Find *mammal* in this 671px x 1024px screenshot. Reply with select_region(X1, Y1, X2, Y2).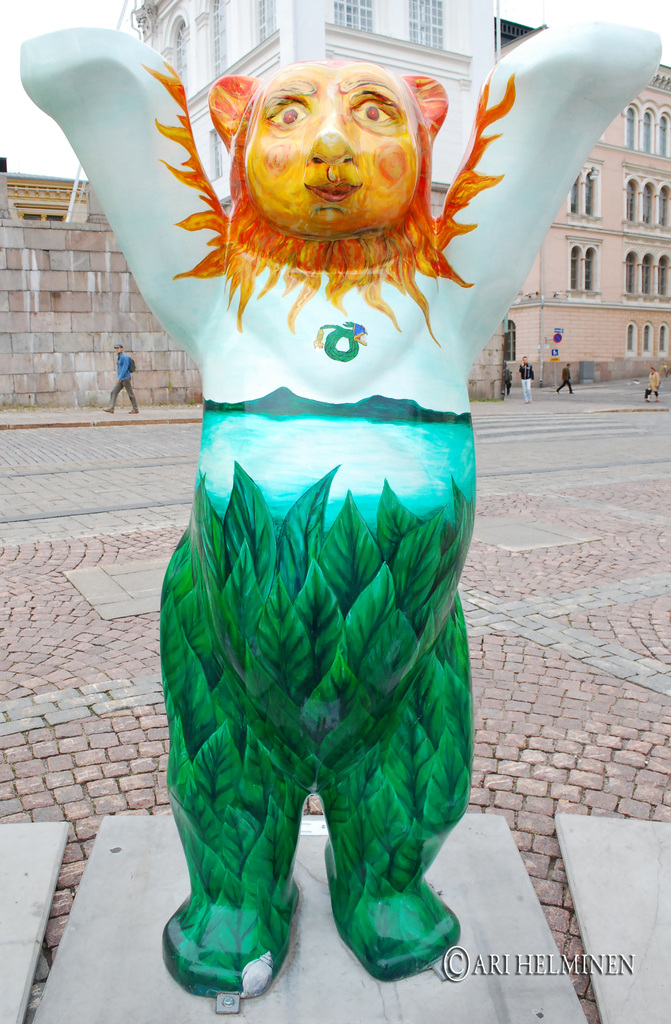
select_region(503, 364, 512, 394).
